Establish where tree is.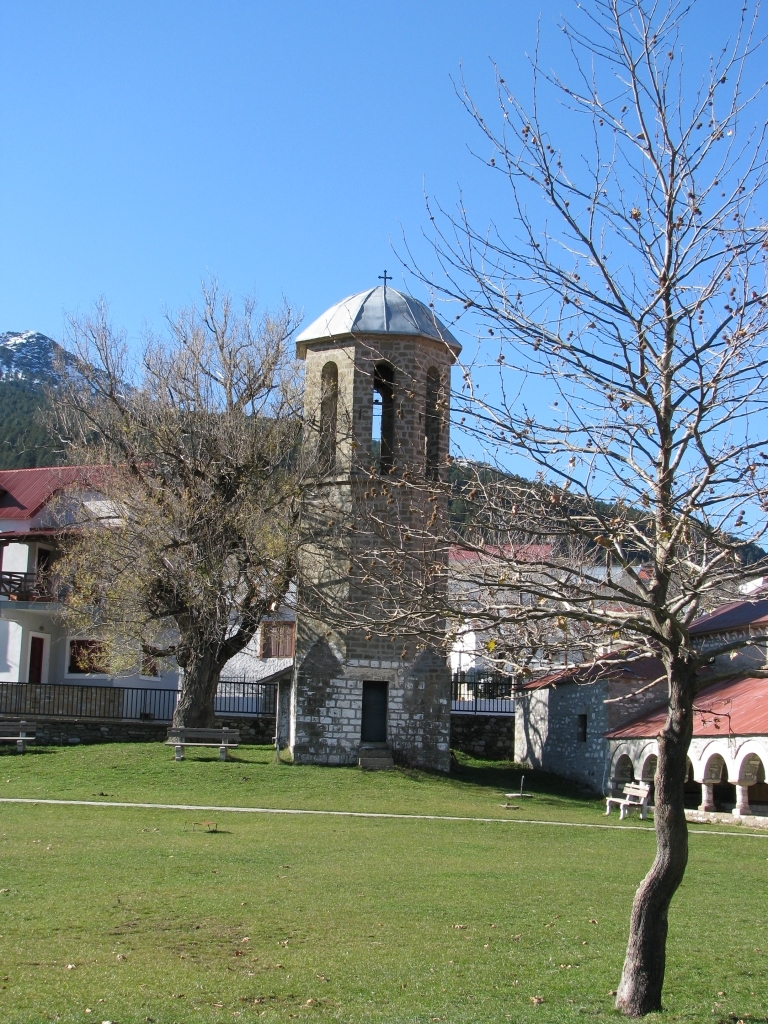
Established at box(57, 368, 342, 736).
